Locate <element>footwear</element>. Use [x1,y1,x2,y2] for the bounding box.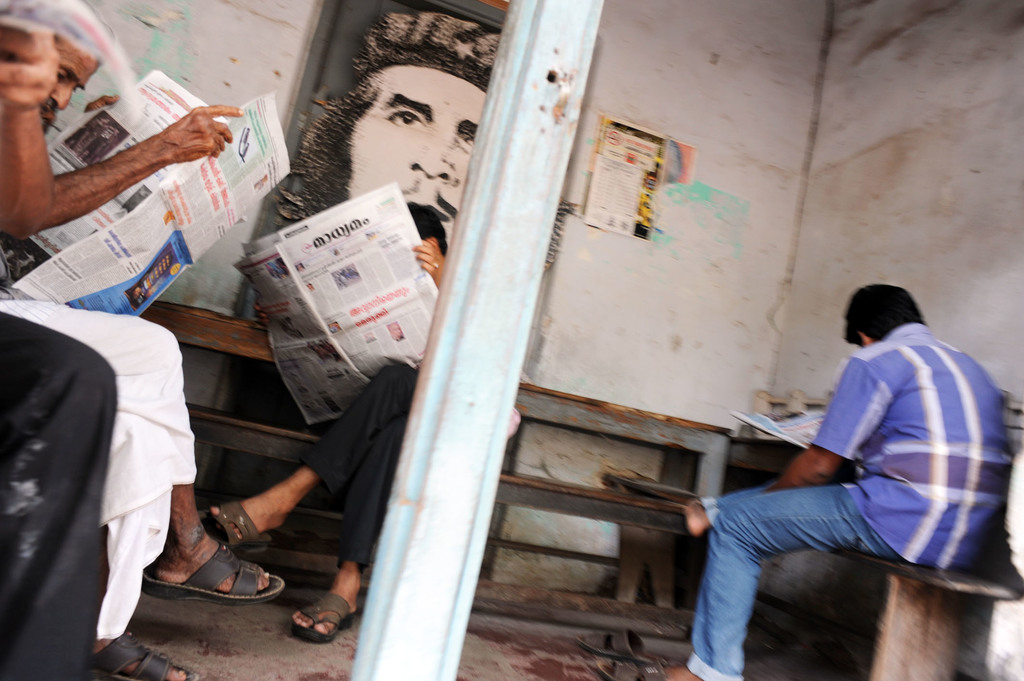
[90,634,187,680].
